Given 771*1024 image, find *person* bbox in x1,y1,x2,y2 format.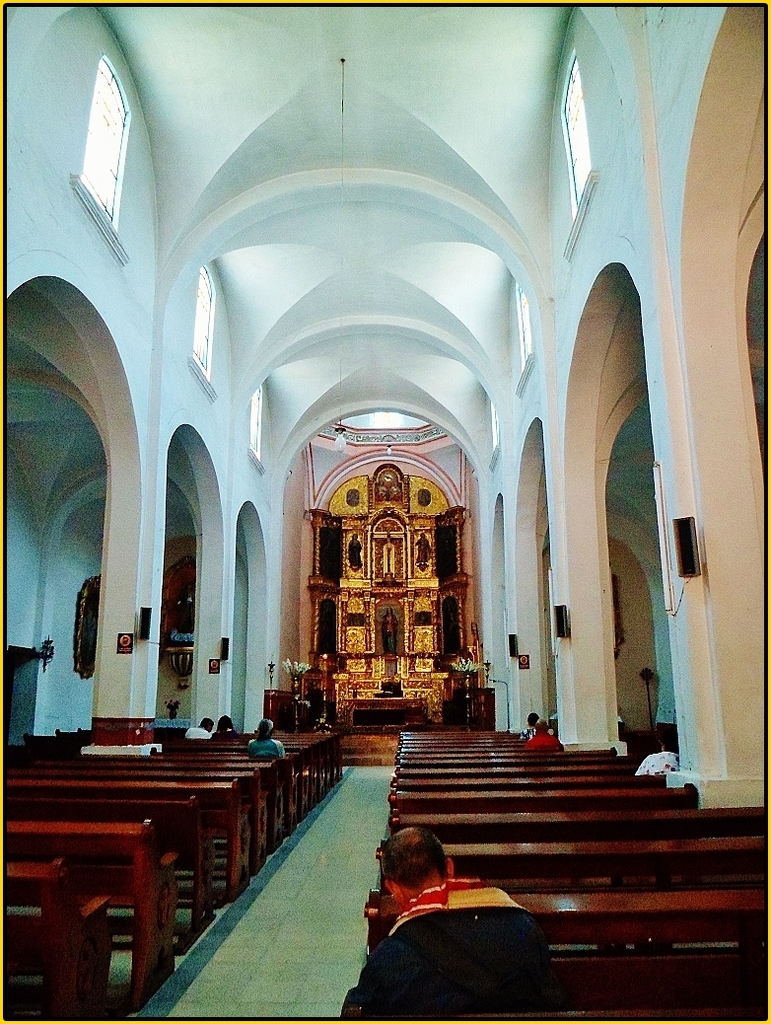
521,708,541,739.
